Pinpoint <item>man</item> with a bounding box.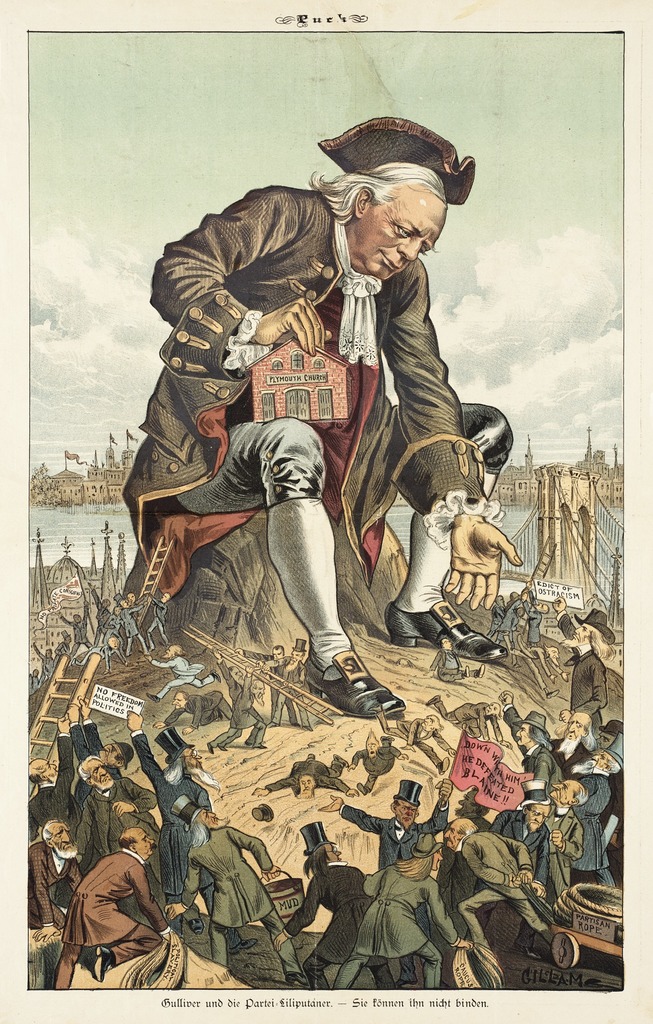
box(331, 850, 478, 989).
